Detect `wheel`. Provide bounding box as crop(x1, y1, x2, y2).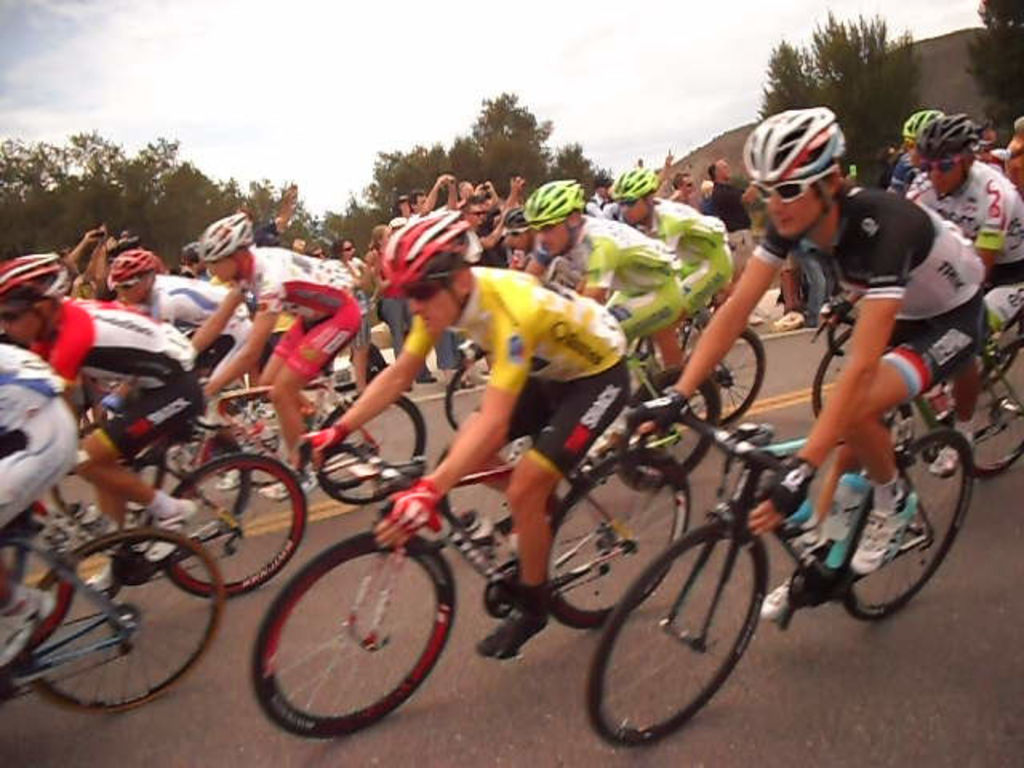
crop(322, 386, 430, 518).
